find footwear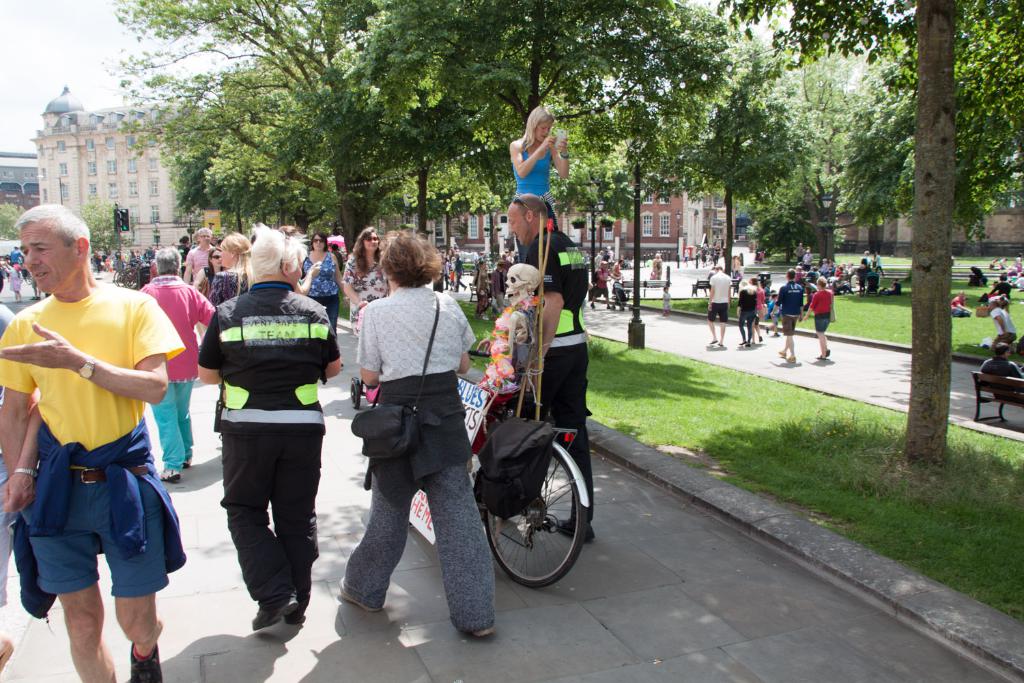
763/324/770/335
